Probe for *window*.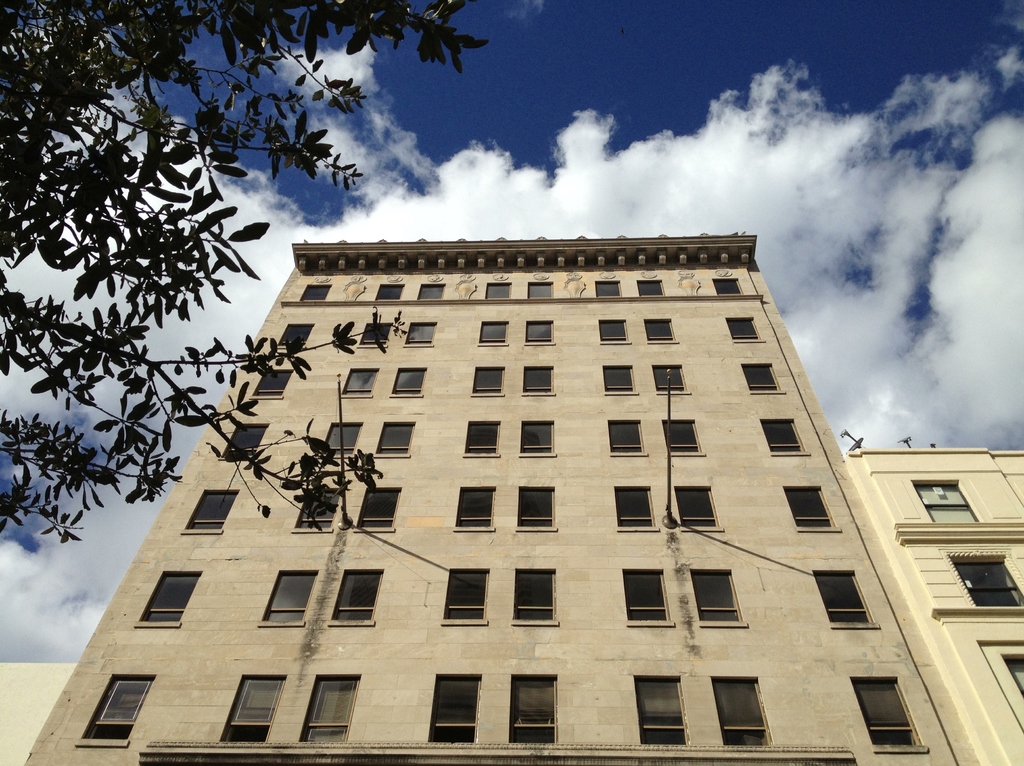
Probe result: 356, 319, 396, 345.
